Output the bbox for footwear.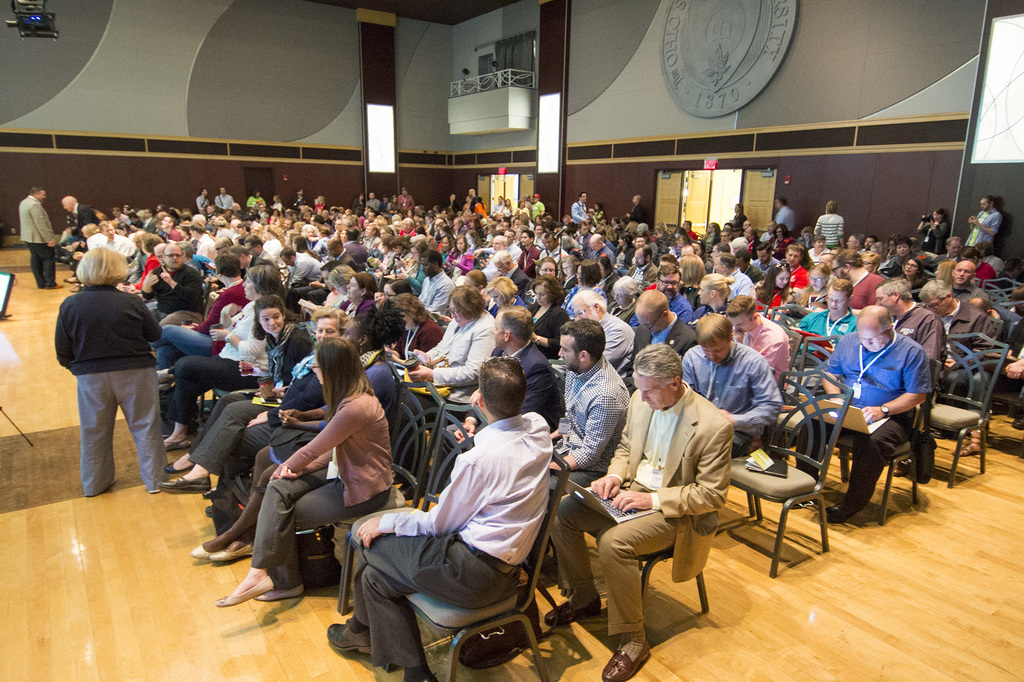
bbox=(252, 587, 310, 603).
